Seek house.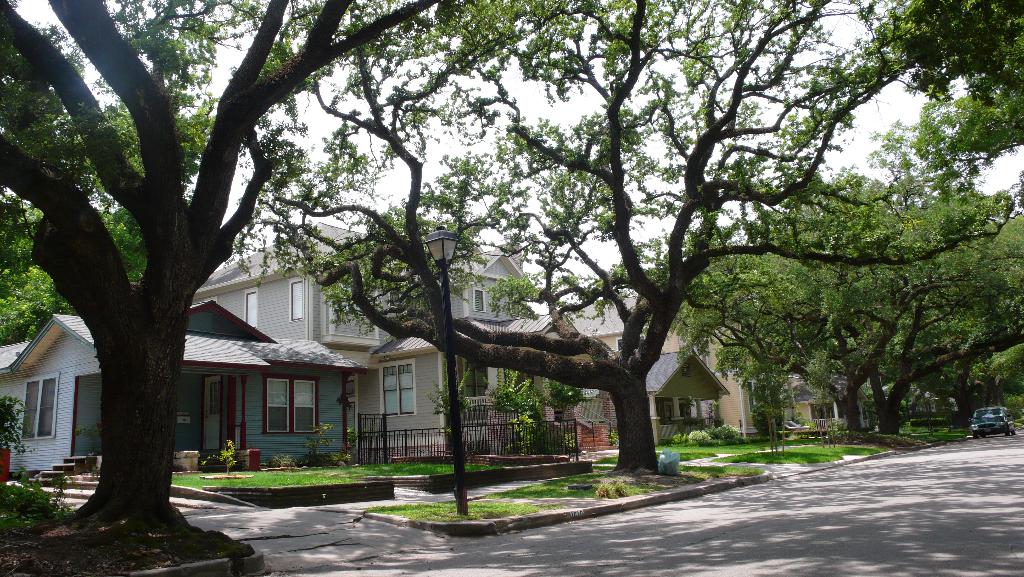
194/218/580/457.
